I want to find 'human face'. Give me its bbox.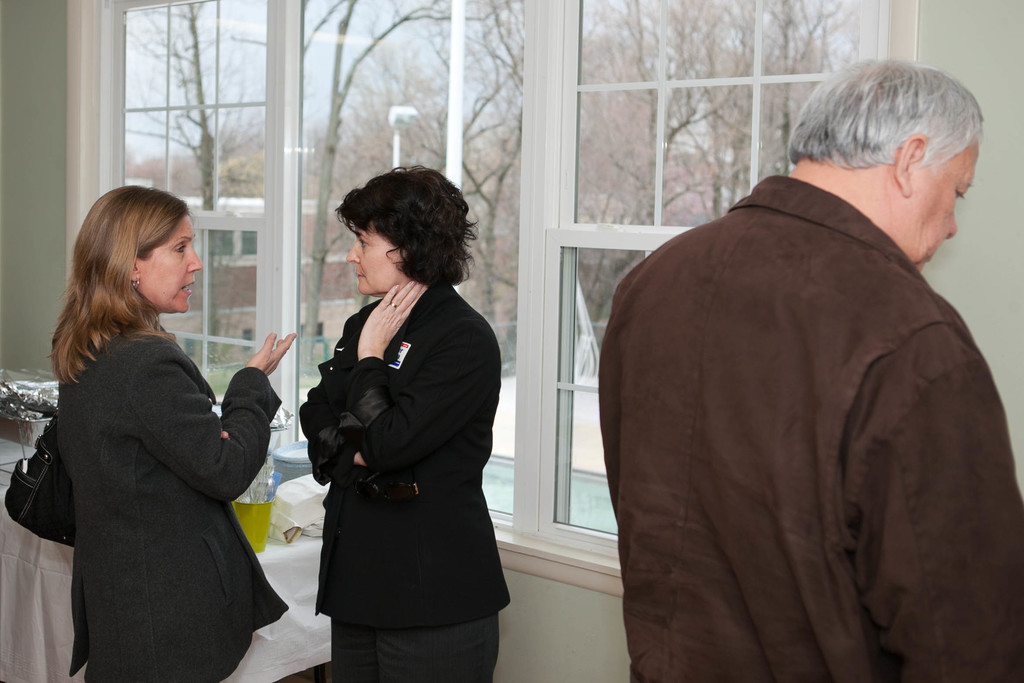
Rect(907, 134, 979, 273).
